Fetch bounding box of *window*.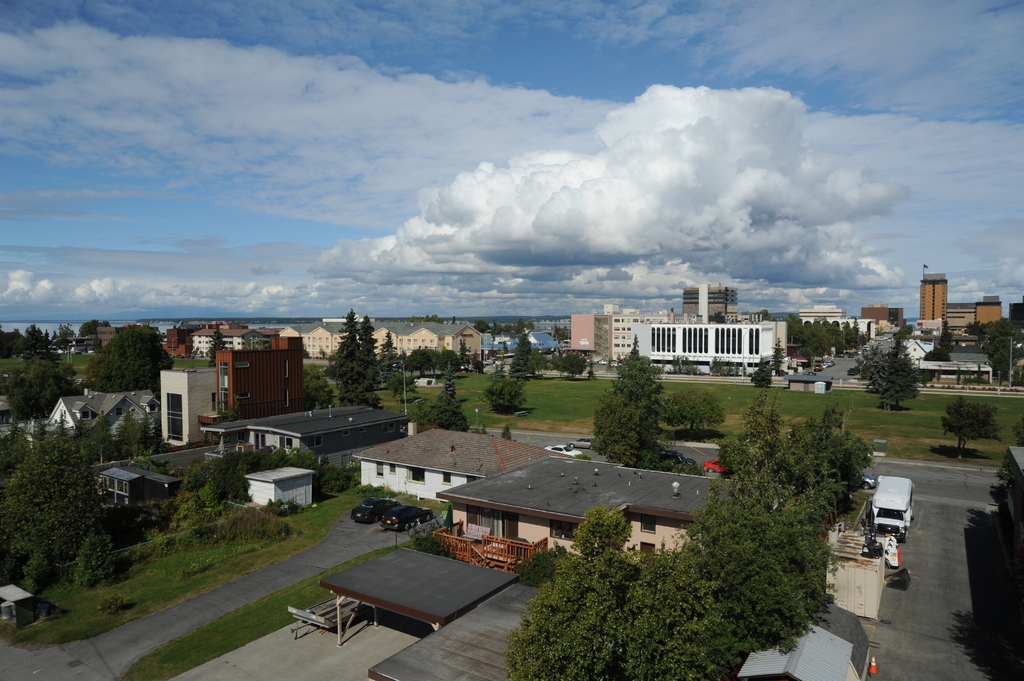
Bbox: <box>641,517,659,536</box>.
